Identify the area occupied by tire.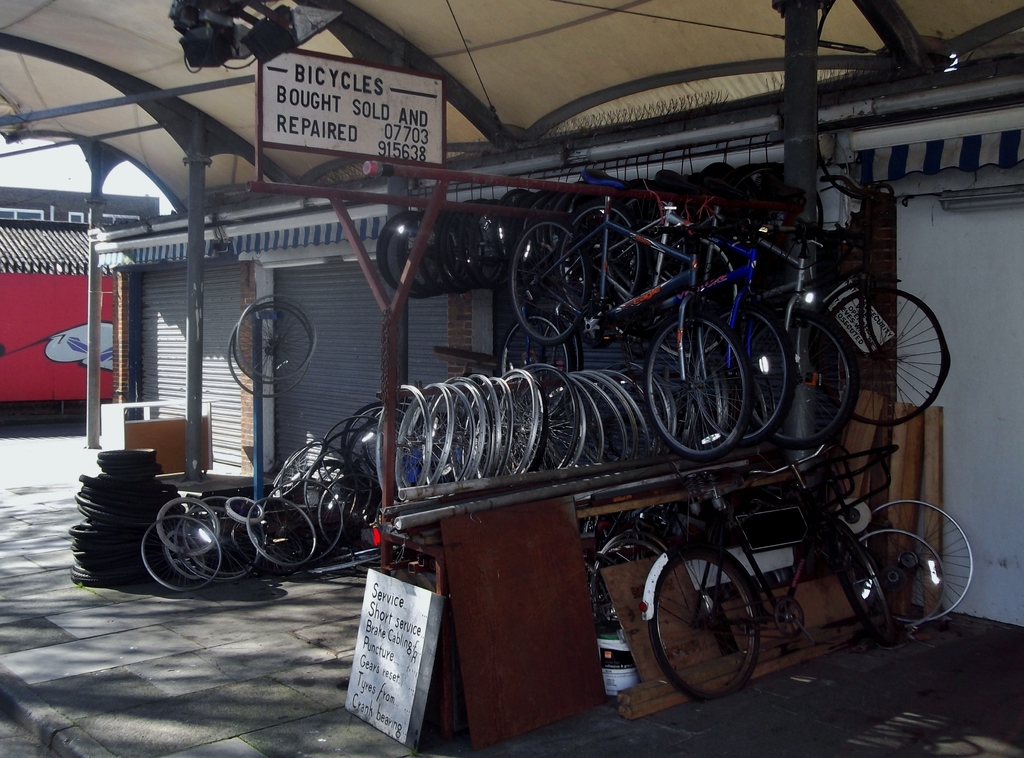
Area: l=378, t=204, r=470, b=313.
